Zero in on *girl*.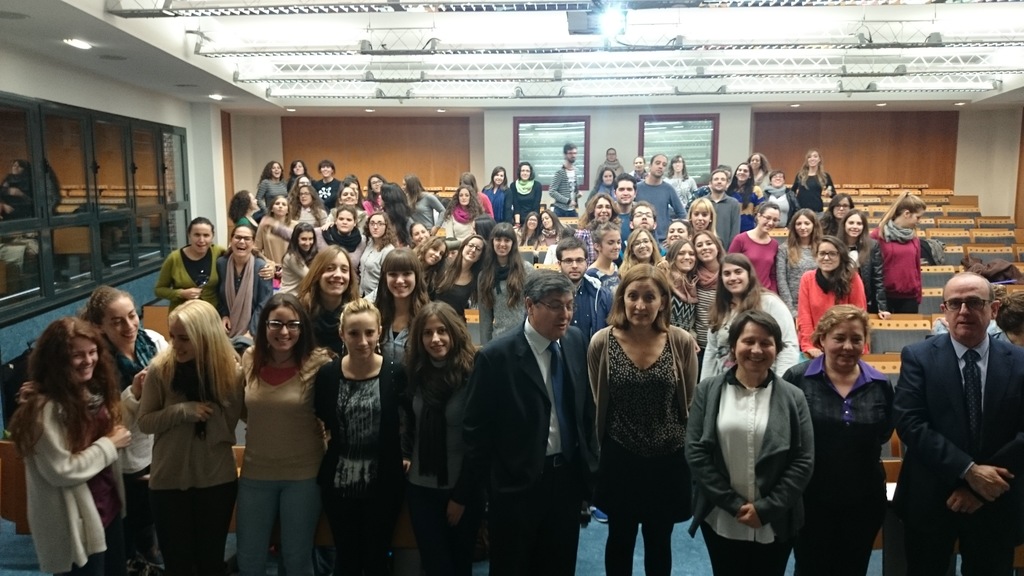
Zeroed in: BBox(15, 312, 134, 575).
